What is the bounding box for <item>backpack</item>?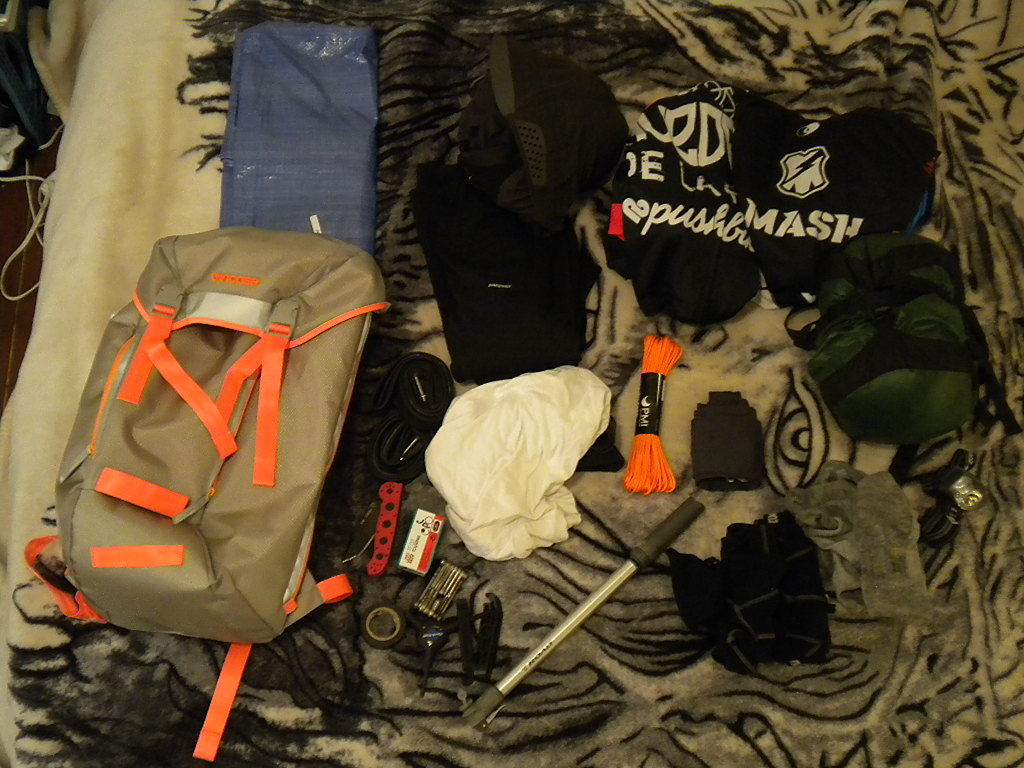
36:224:392:667.
